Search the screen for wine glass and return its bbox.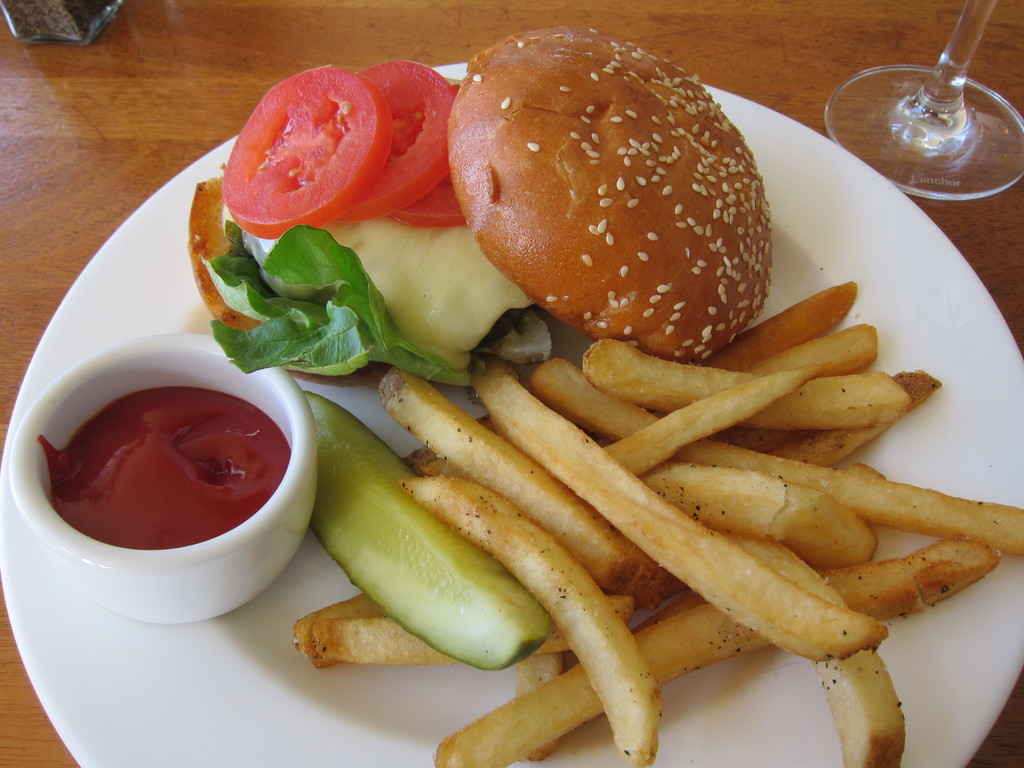
Found: {"left": 826, "top": 0, "right": 1023, "bottom": 199}.
